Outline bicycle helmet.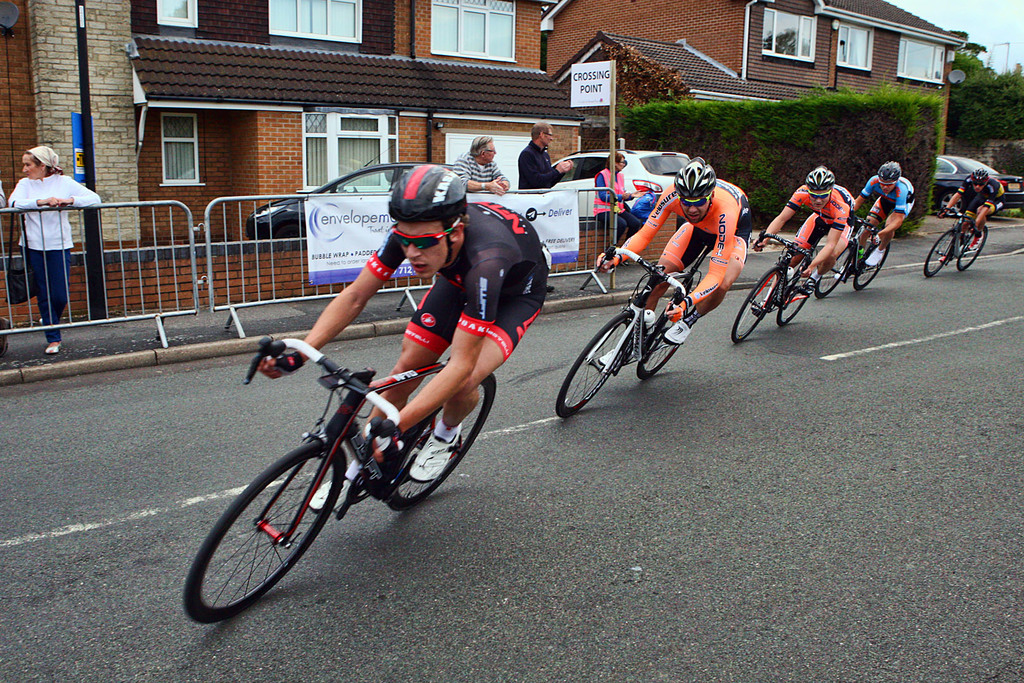
Outline: [left=883, top=158, right=901, bottom=180].
